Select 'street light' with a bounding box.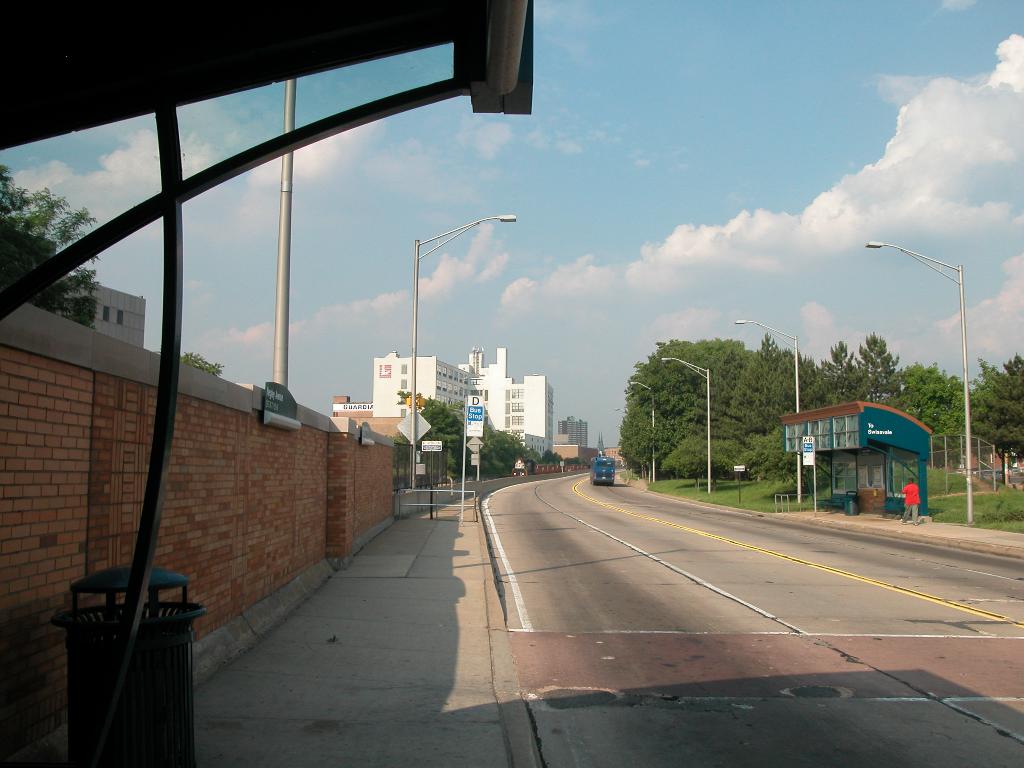
612/422/623/428.
